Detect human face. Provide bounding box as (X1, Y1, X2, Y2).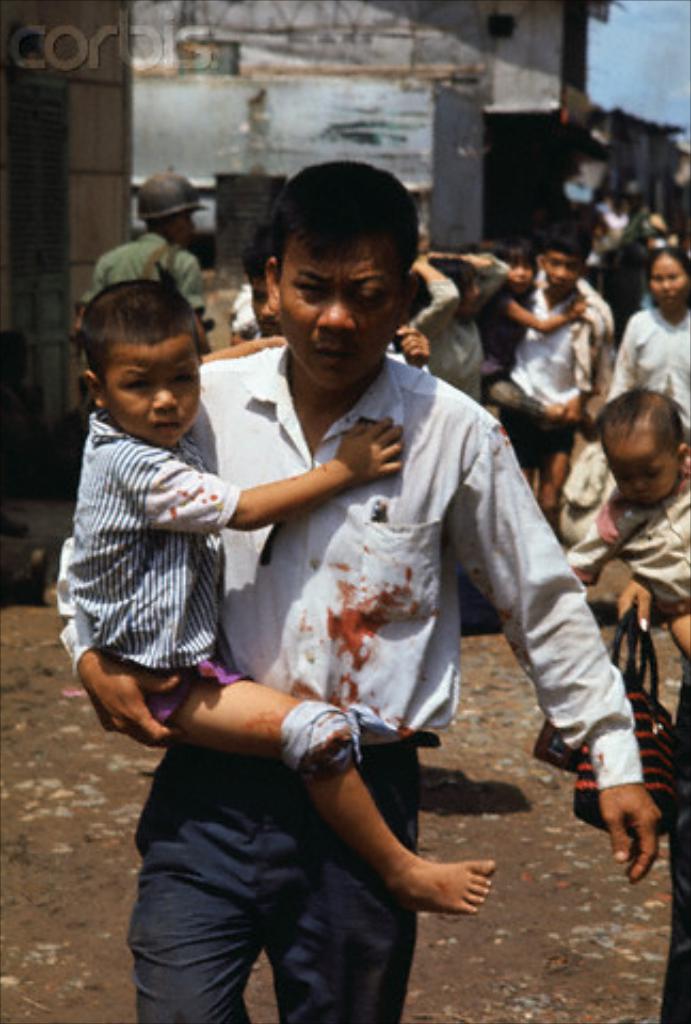
(271, 226, 414, 395).
